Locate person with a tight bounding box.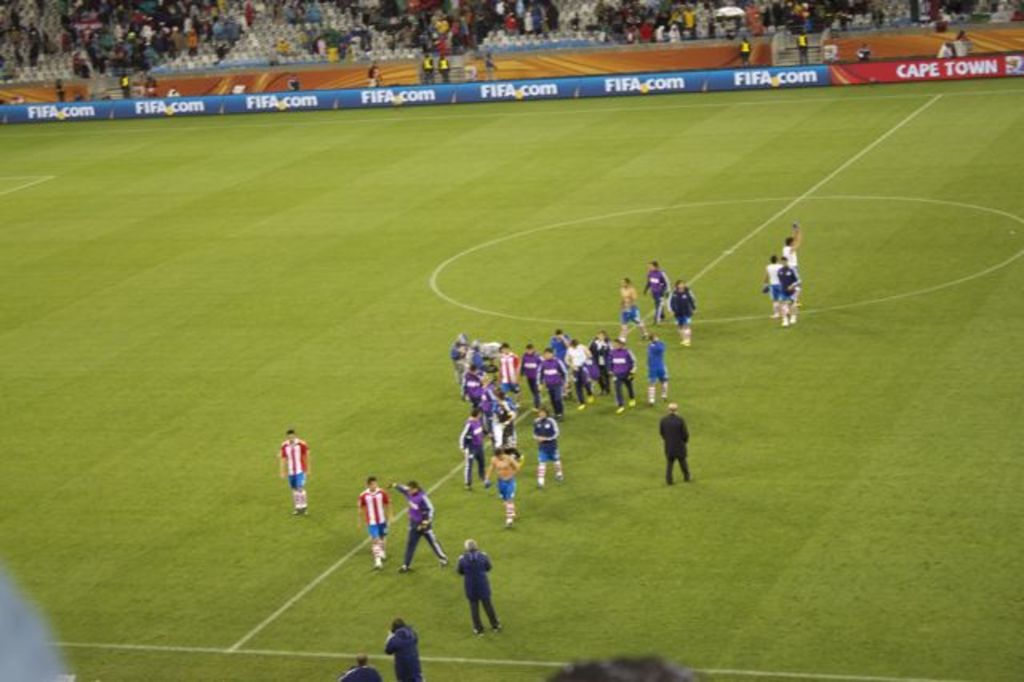
bbox=[280, 424, 314, 520].
